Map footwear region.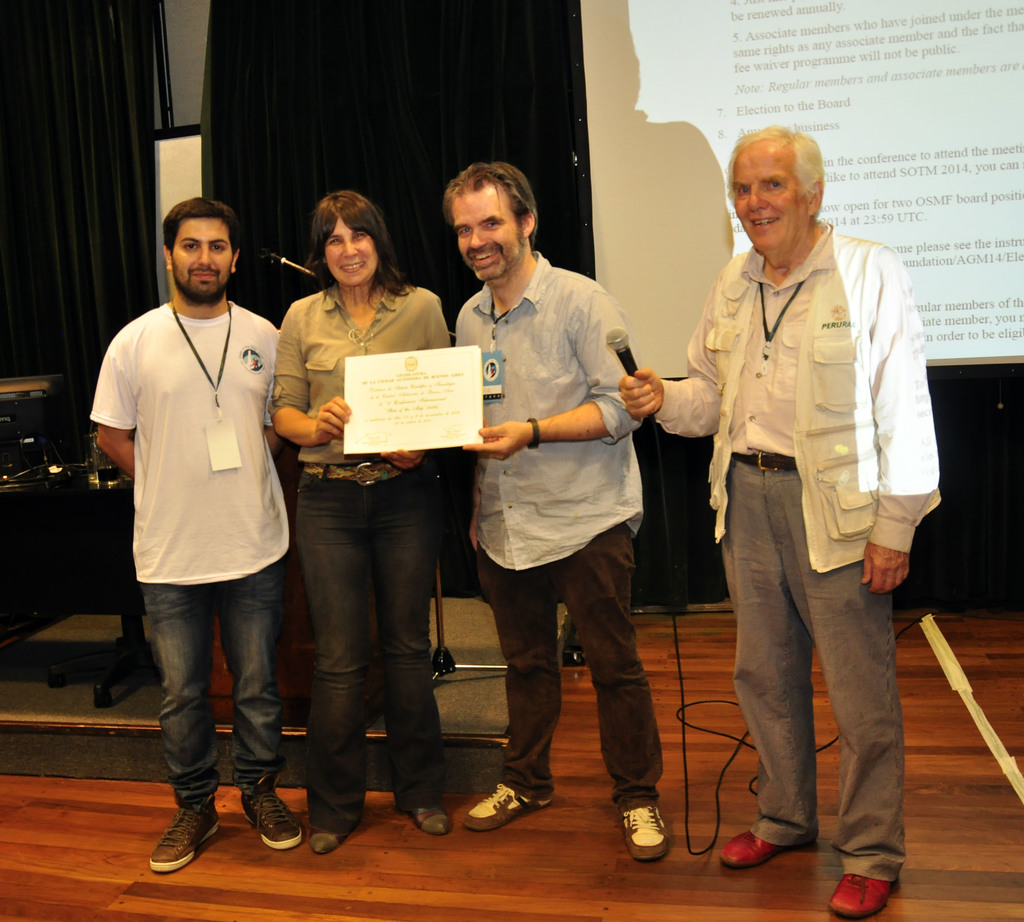
Mapped to <bbox>237, 782, 300, 848</bbox>.
